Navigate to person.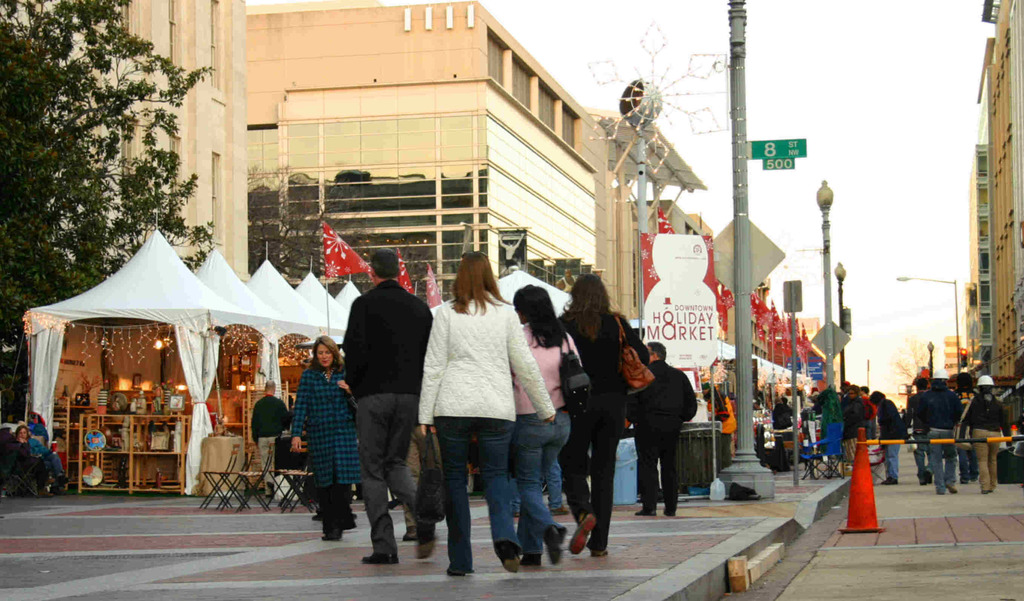
Navigation target: <bbox>22, 405, 71, 500</bbox>.
